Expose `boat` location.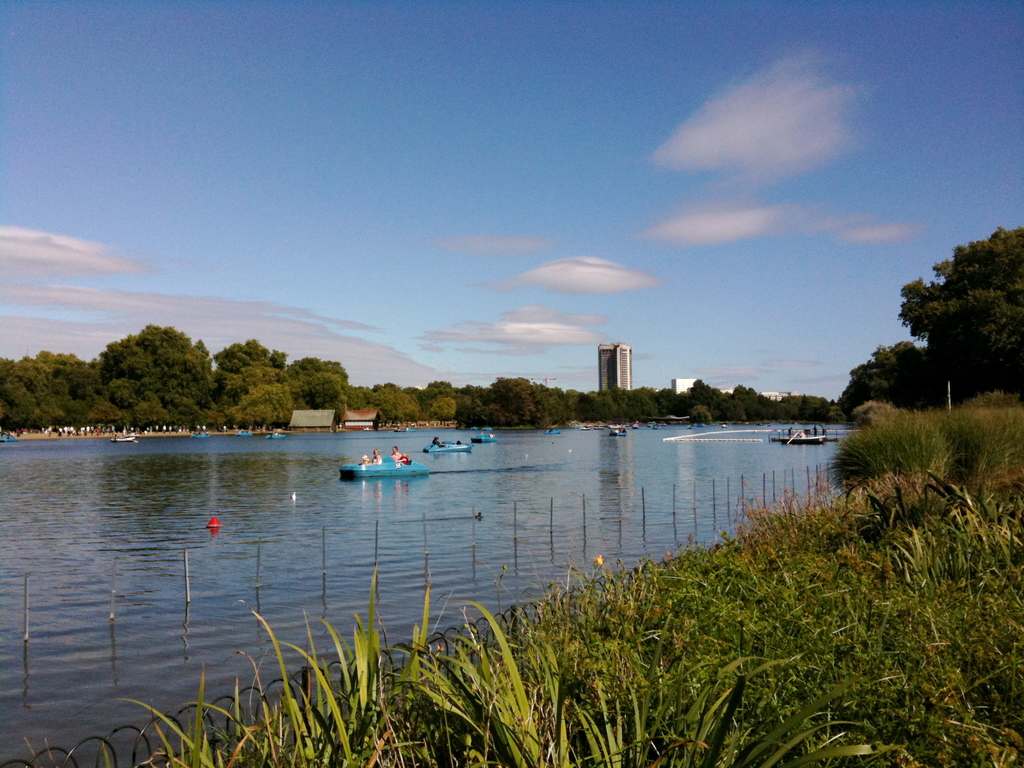
Exposed at <region>328, 447, 428, 479</region>.
